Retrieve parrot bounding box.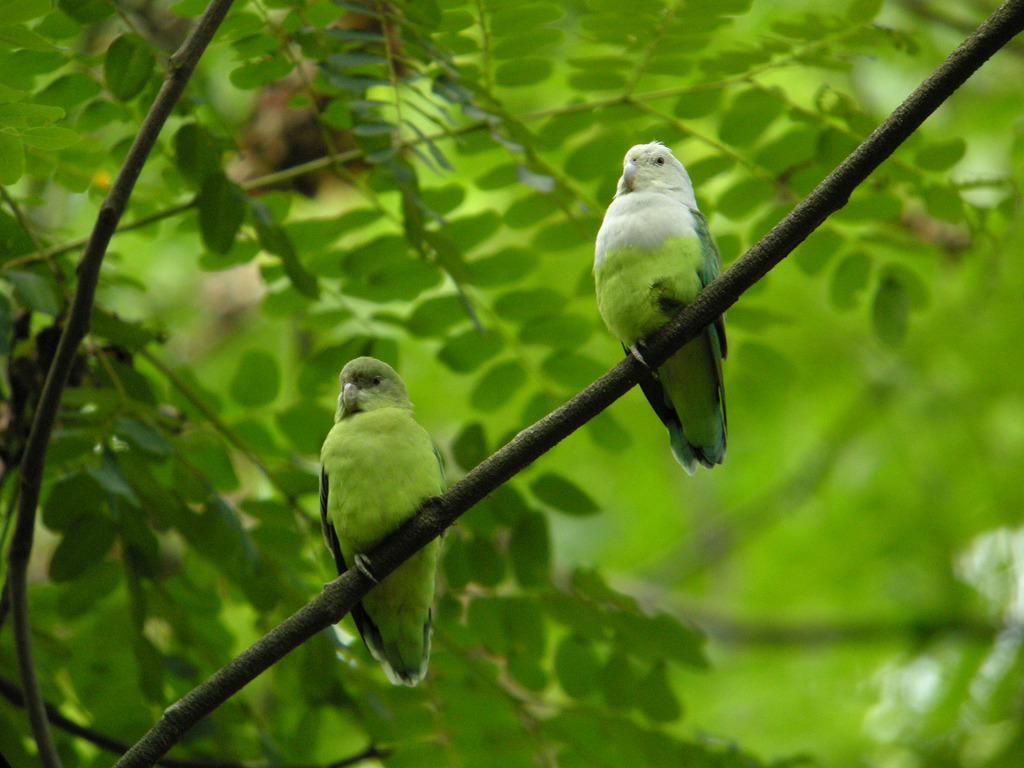
Bounding box: <box>594,143,729,471</box>.
